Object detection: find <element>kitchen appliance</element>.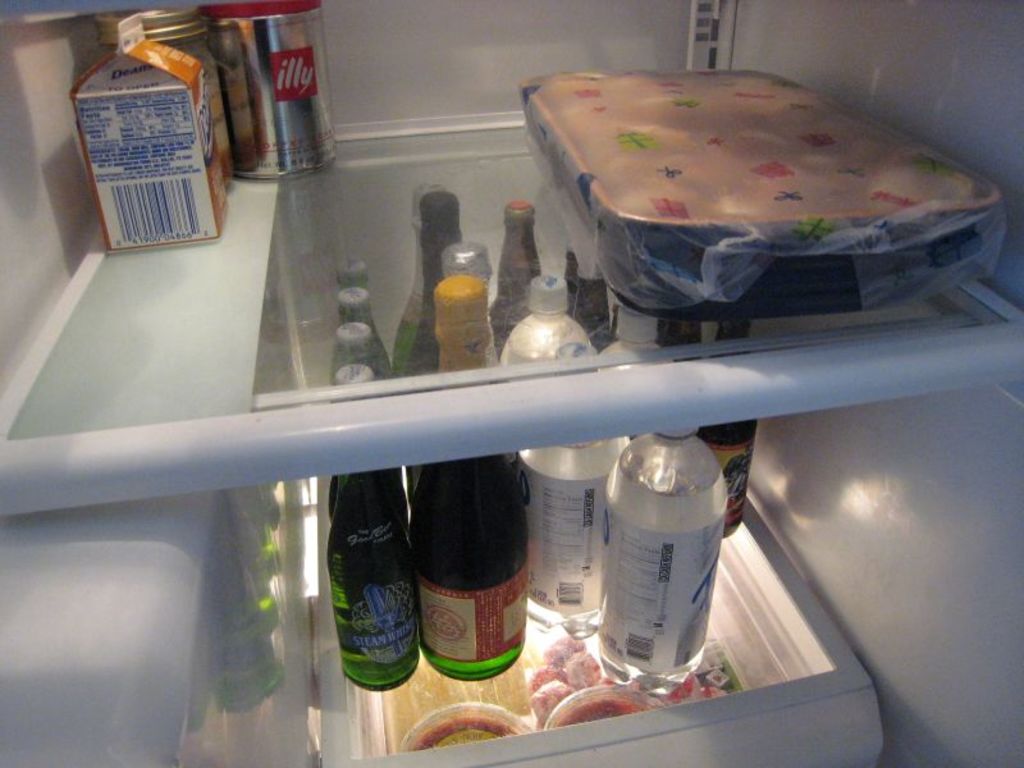
left=492, top=202, right=544, bottom=357.
